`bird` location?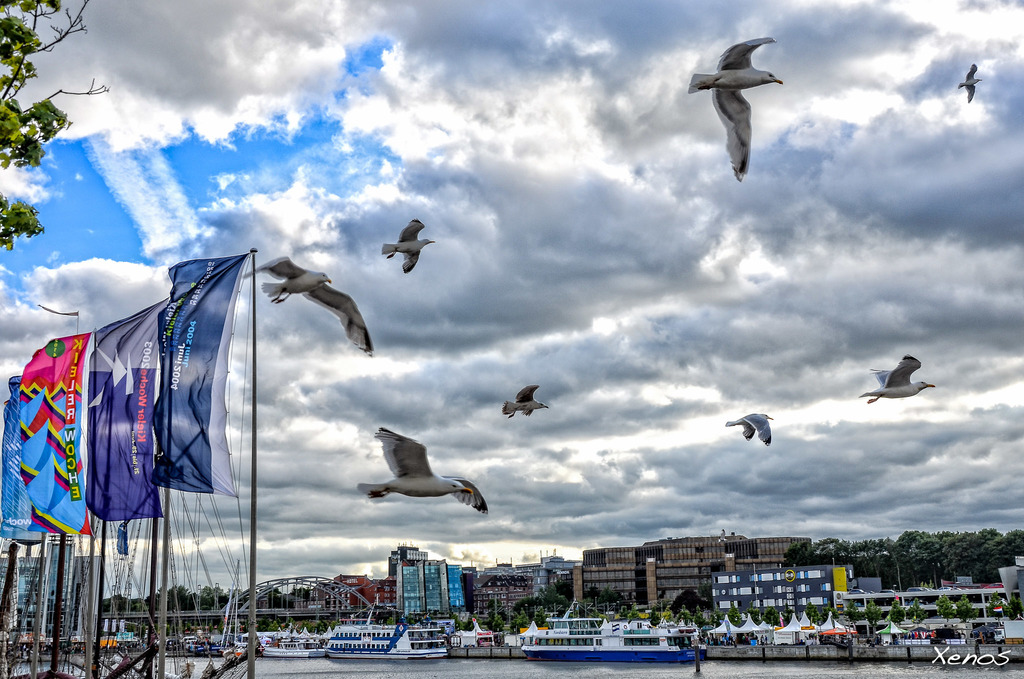
<bbox>957, 56, 980, 102</bbox>
